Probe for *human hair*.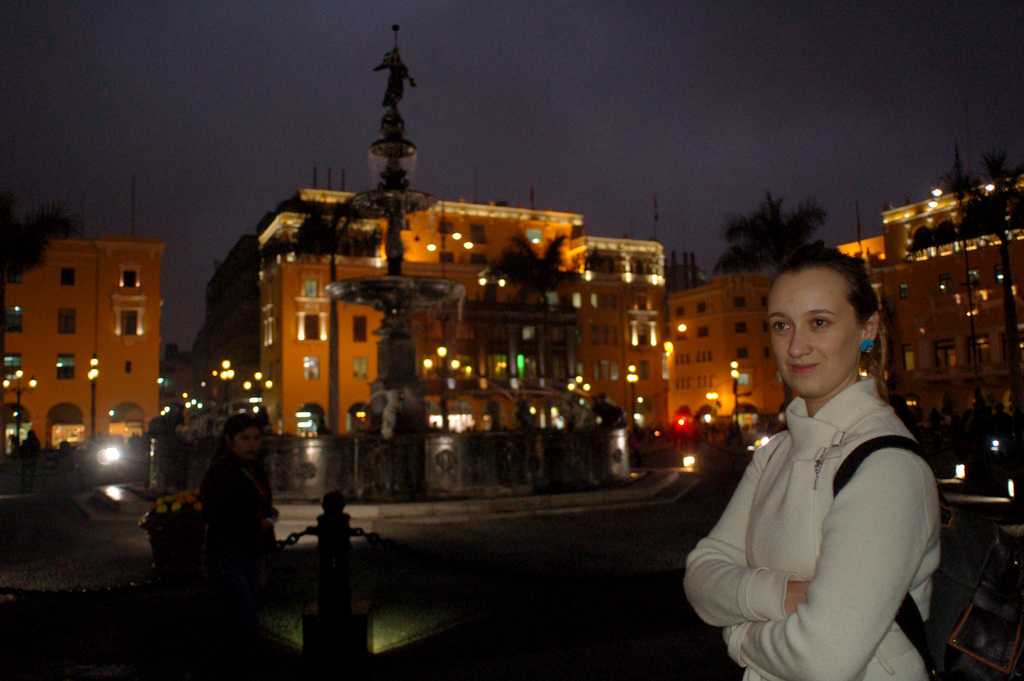
Probe result: left=216, top=411, right=266, bottom=457.
